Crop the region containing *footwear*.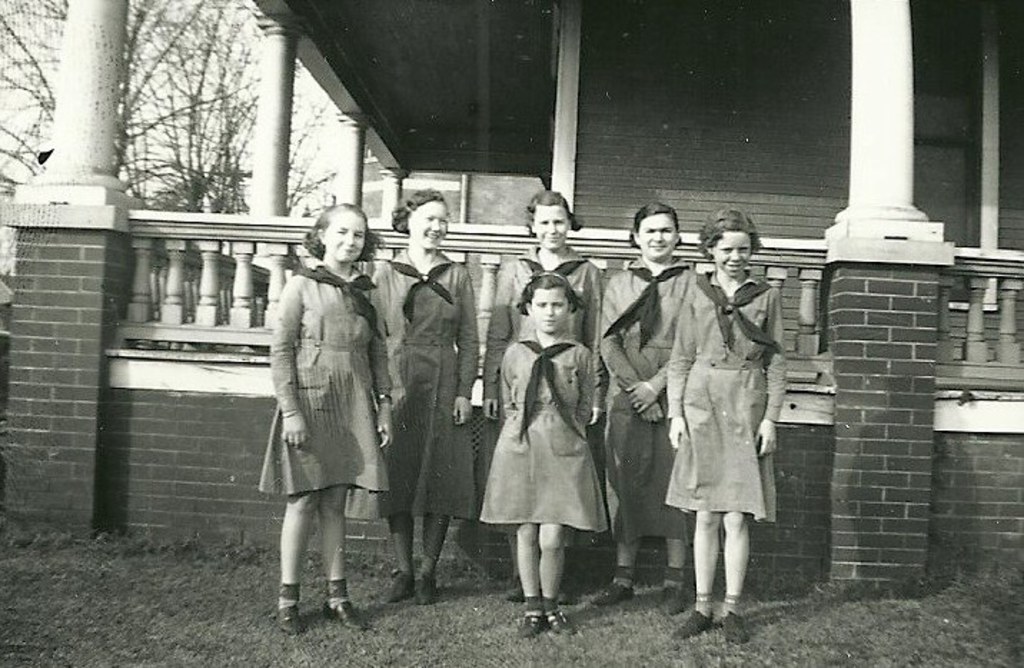
Crop region: {"x1": 661, "y1": 582, "x2": 686, "y2": 615}.
